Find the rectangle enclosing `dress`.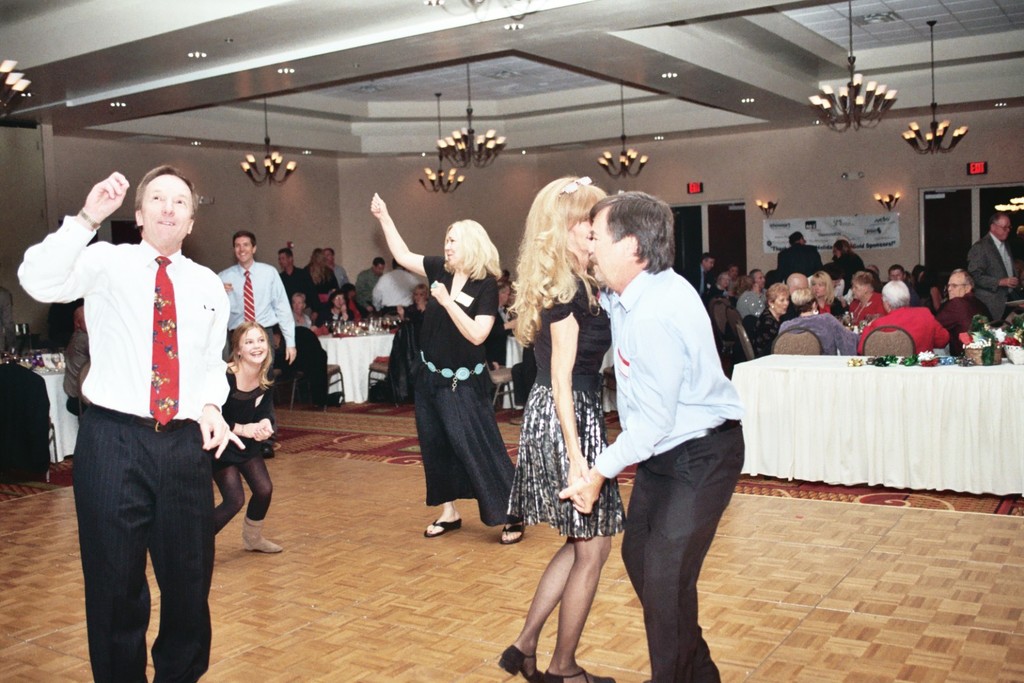
bbox=[210, 366, 276, 473].
